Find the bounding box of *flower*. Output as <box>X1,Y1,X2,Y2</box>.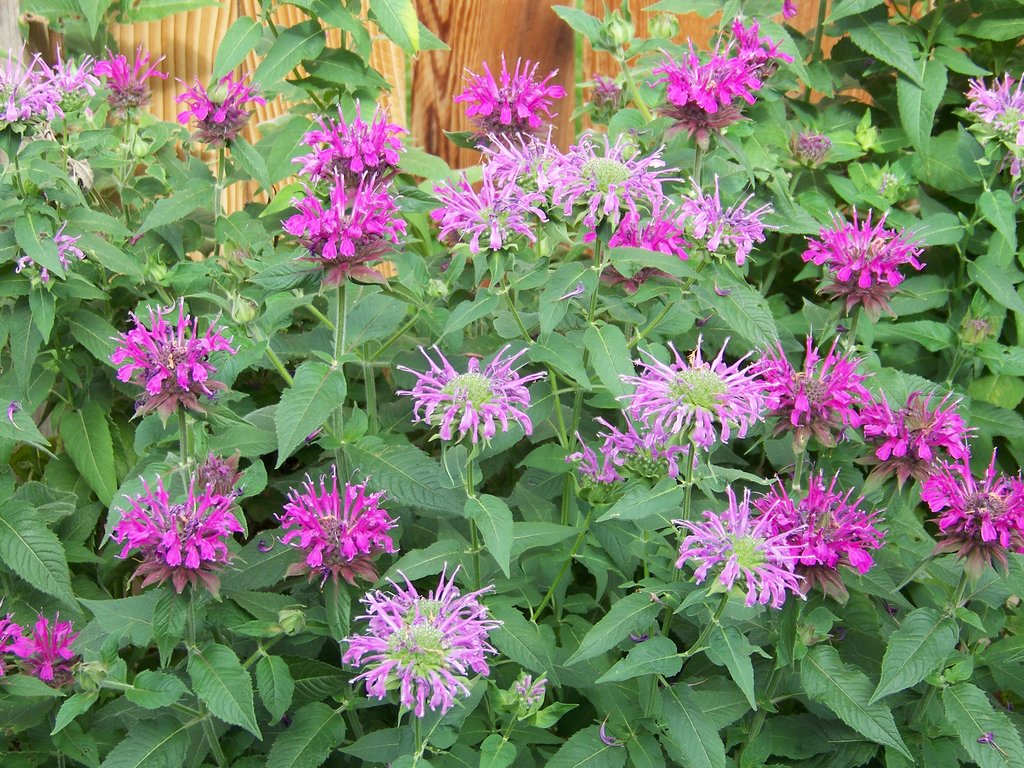
<box>272,461,397,558</box>.
